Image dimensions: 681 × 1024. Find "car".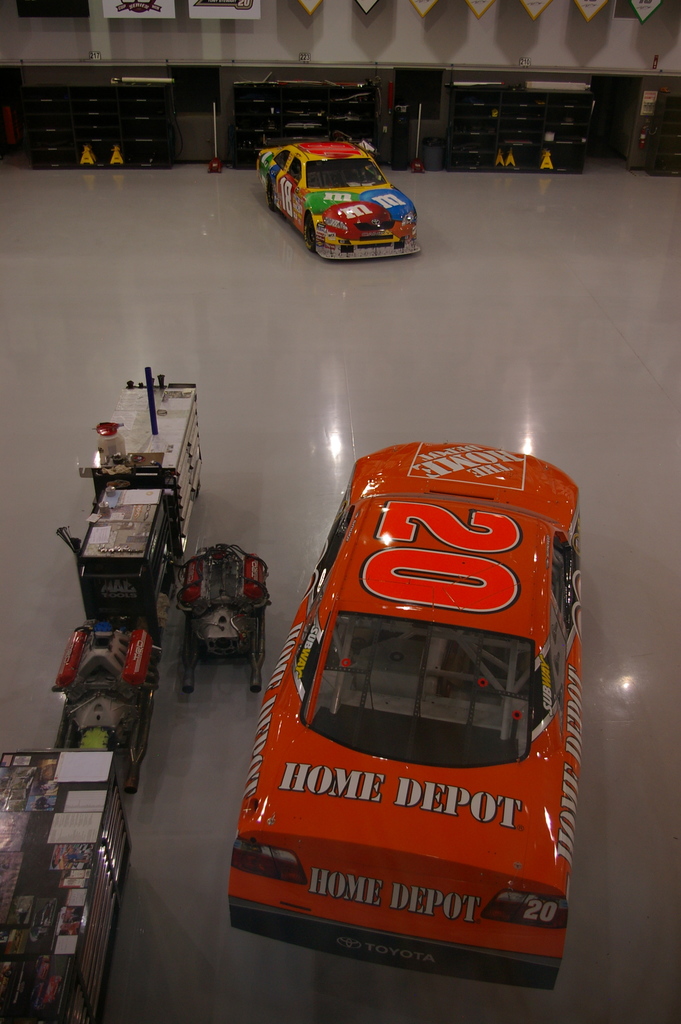
bbox=[252, 130, 421, 261].
